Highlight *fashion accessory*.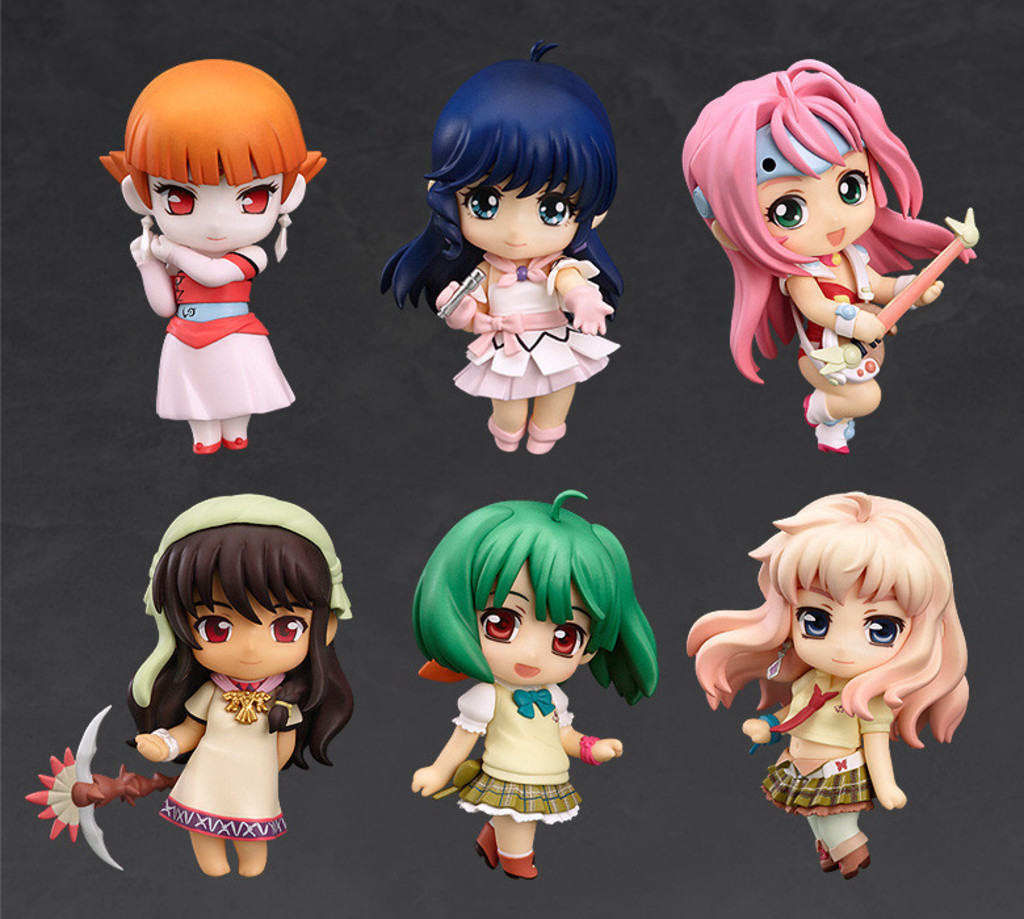
Highlighted region: [x1=148, y1=725, x2=179, y2=764].
